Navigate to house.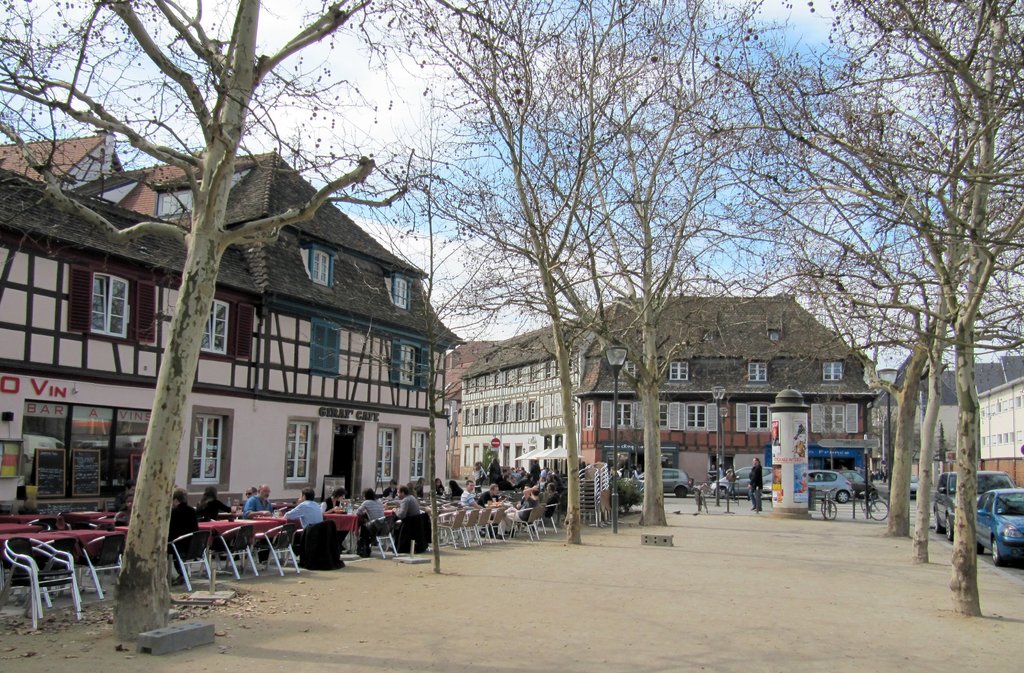
Navigation target: <bbox>866, 353, 1023, 462</bbox>.
